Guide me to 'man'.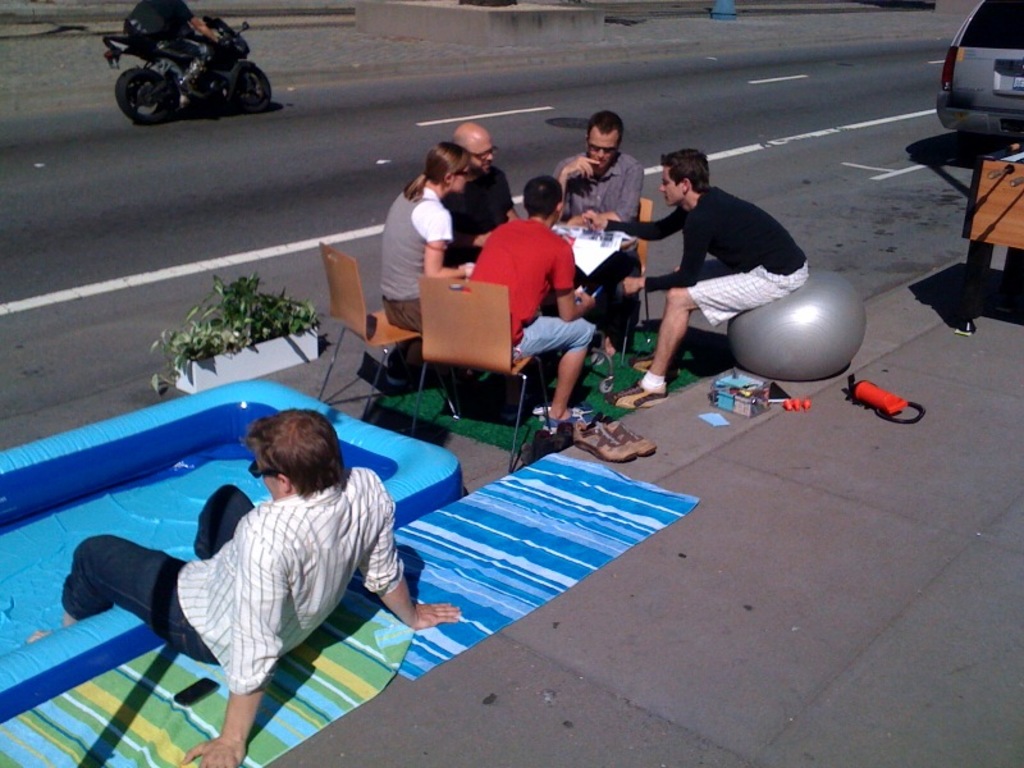
Guidance: rect(557, 105, 650, 349).
